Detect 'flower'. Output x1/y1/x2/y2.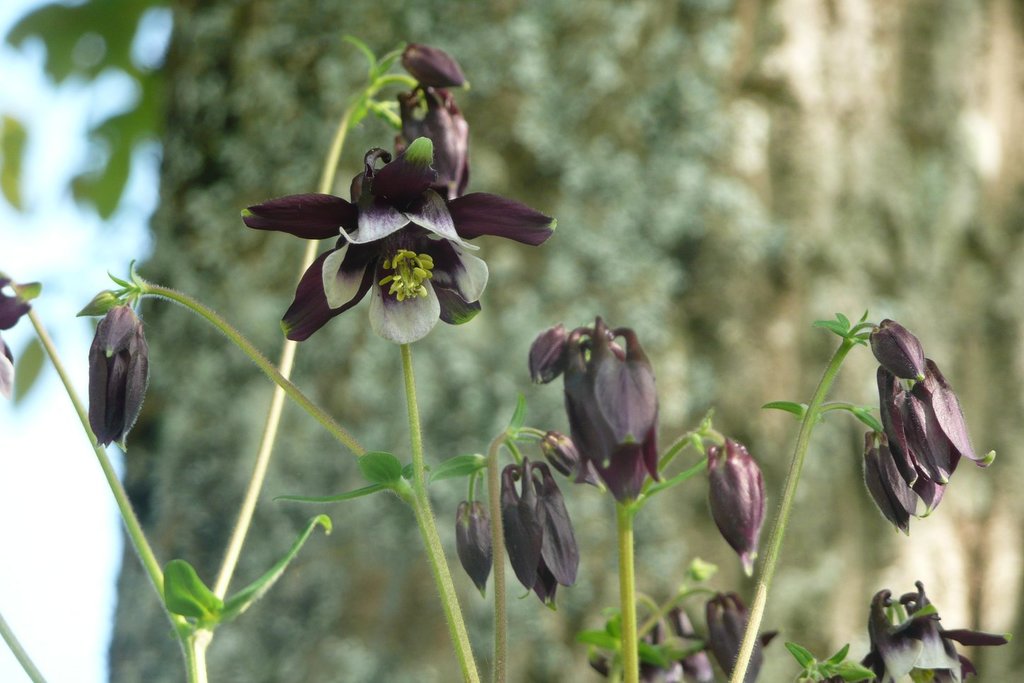
543/430/602/490.
